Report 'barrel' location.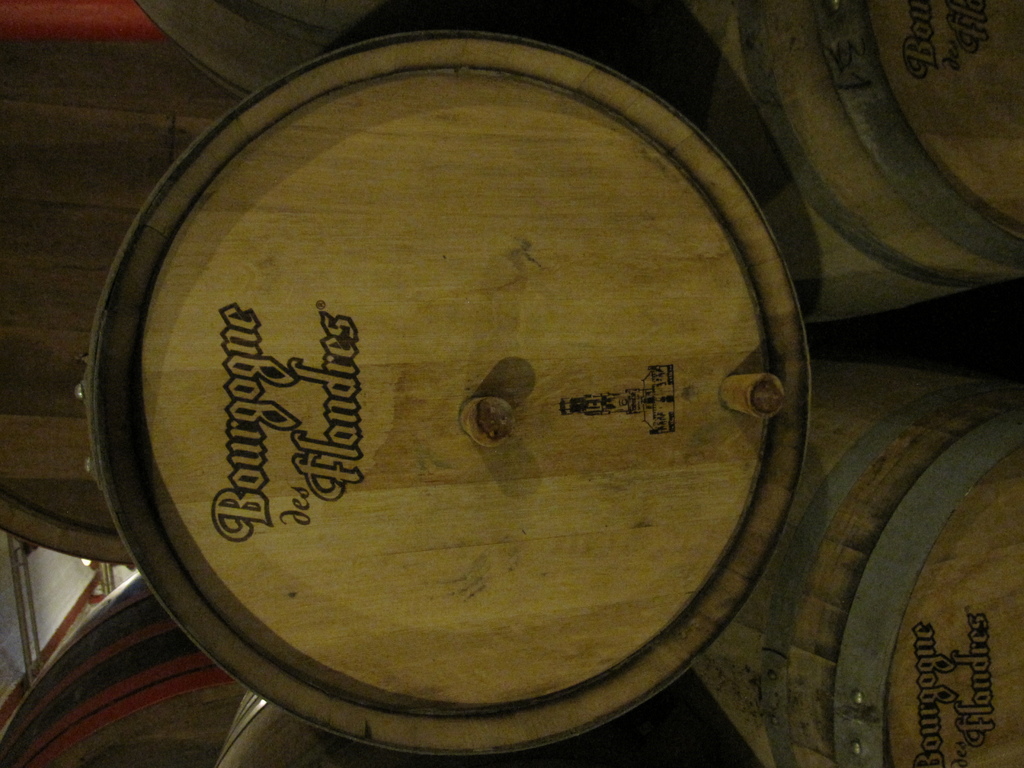
Report: left=717, top=0, right=1014, bottom=320.
